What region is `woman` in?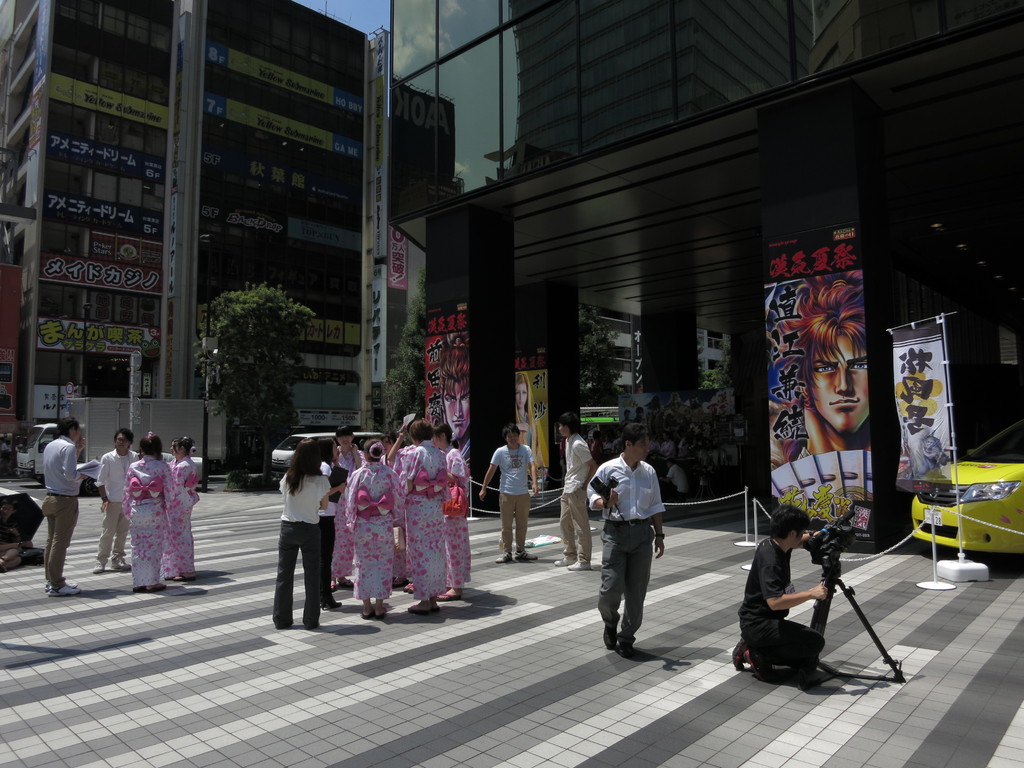
locate(170, 428, 205, 581).
